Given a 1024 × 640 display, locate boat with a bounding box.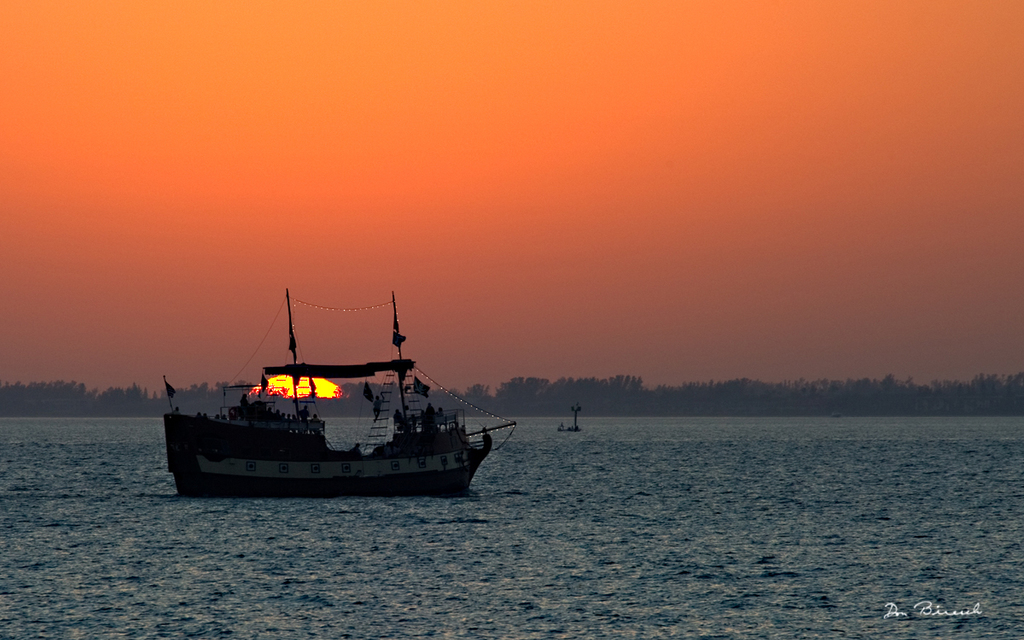
Located: bbox(144, 288, 512, 503).
